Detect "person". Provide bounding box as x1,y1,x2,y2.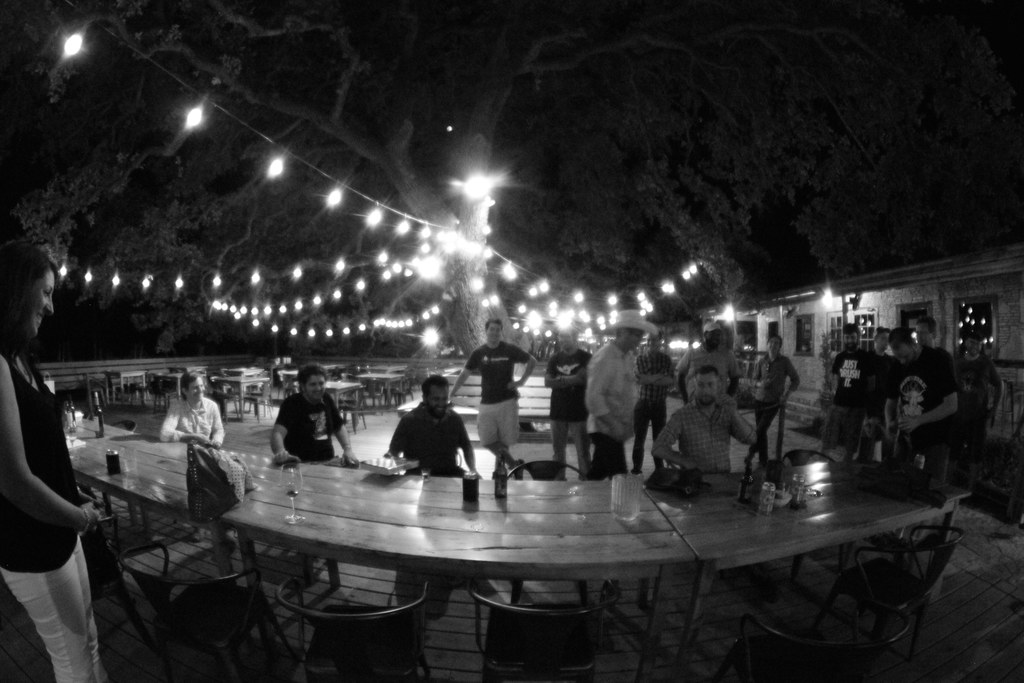
886,309,968,482.
